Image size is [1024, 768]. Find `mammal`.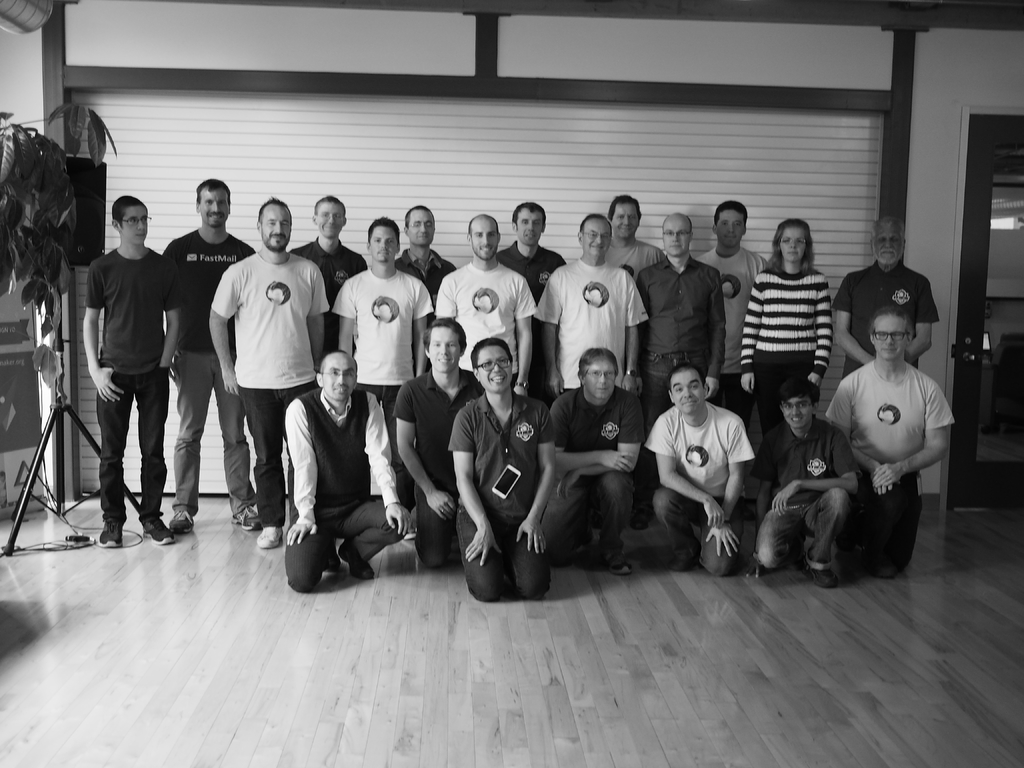
[left=646, top=358, right=755, bottom=577].
